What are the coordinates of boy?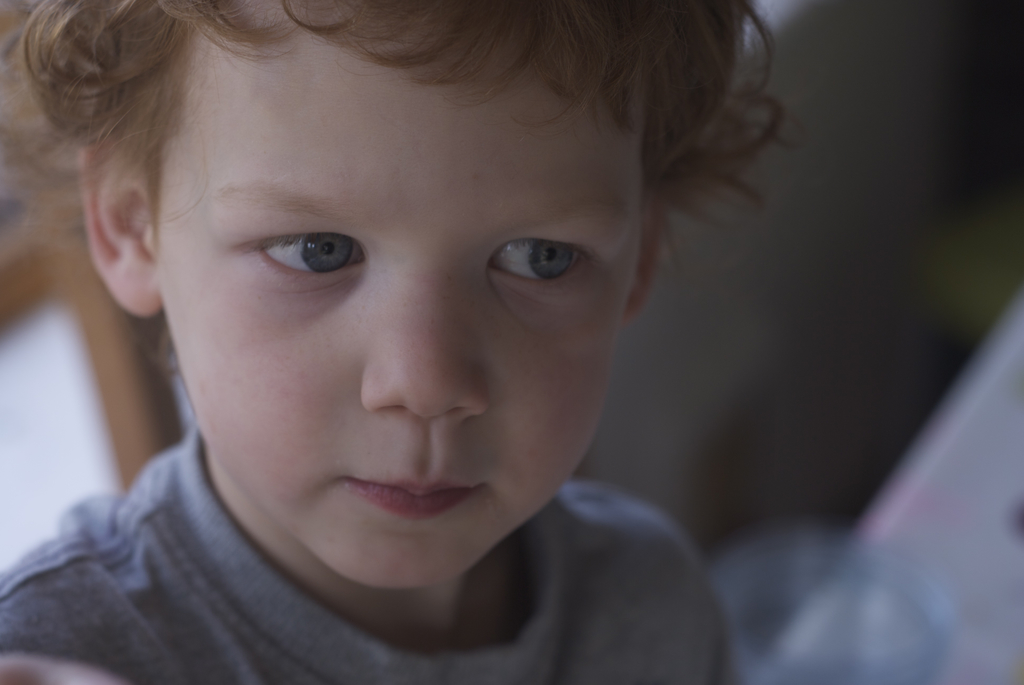
rect(0, 0, 817, 684).
